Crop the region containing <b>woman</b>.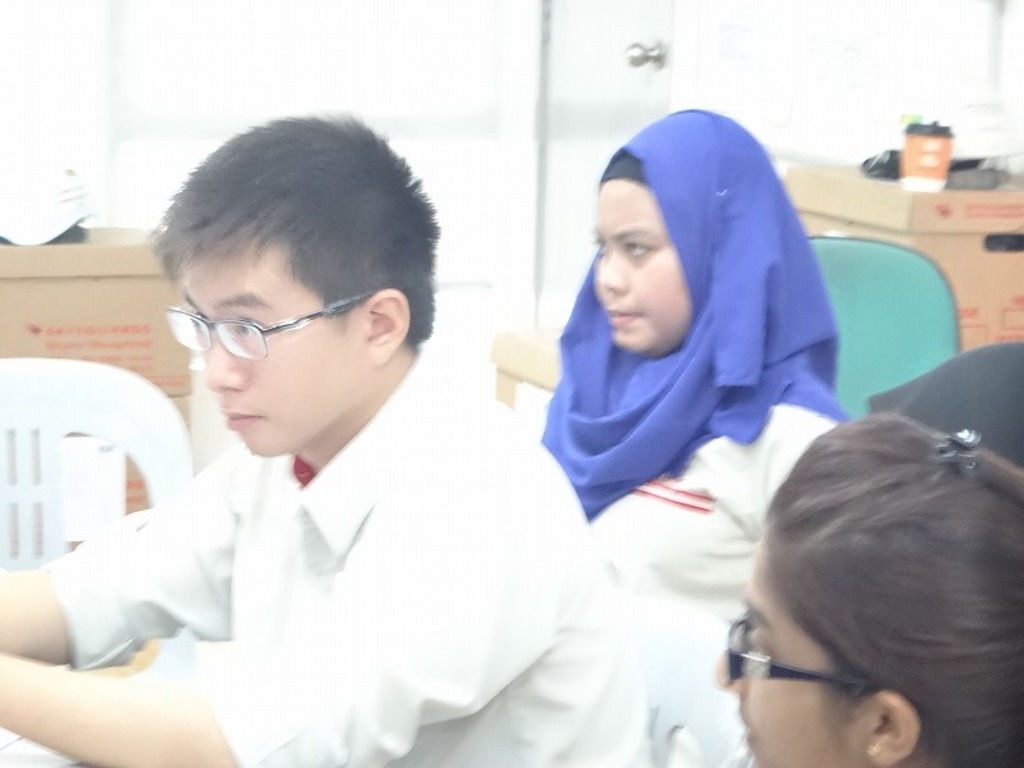
Crop region: 710,411,1023,767.
